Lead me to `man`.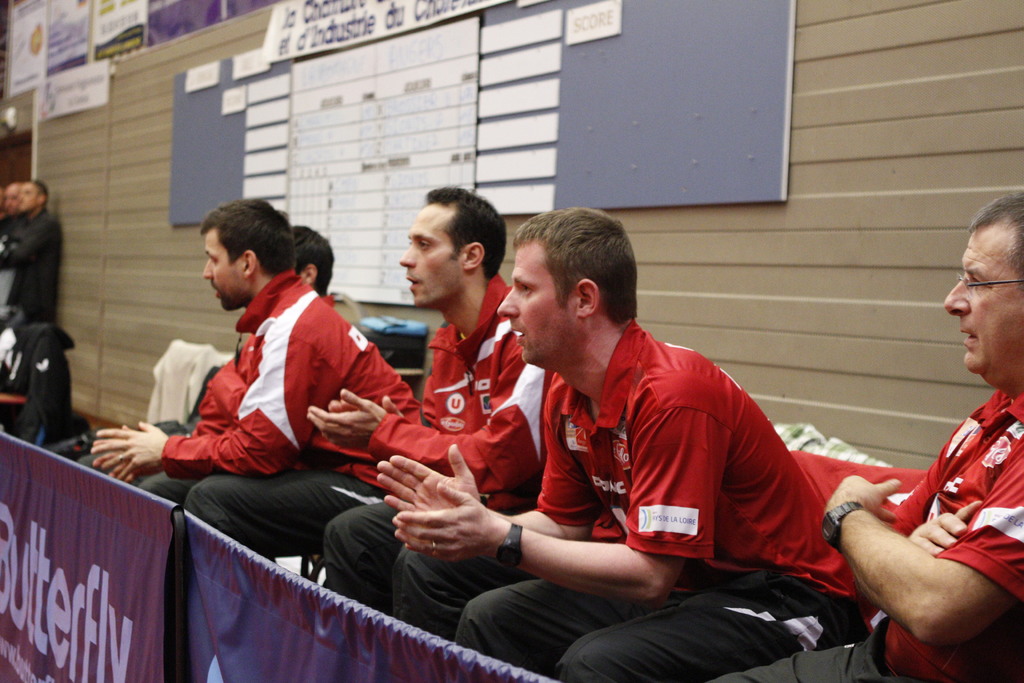
Lead to <box>0,179,25,247</box>.
